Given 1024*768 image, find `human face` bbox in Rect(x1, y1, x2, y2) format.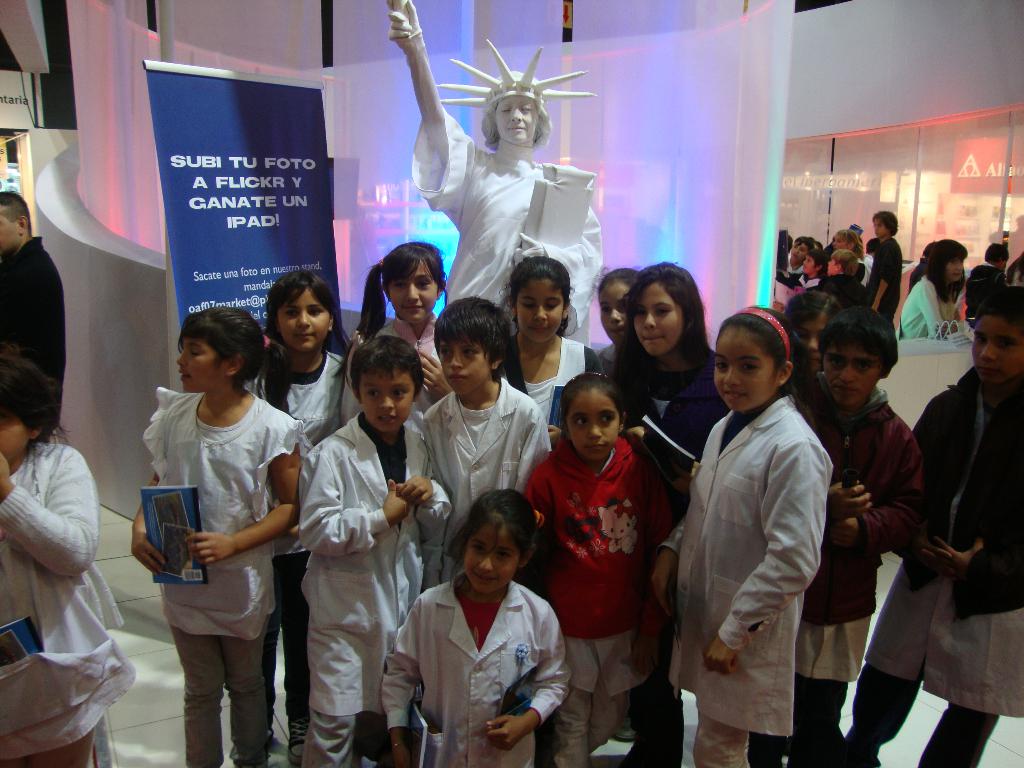
Rect(390, 260, 435, 323).
